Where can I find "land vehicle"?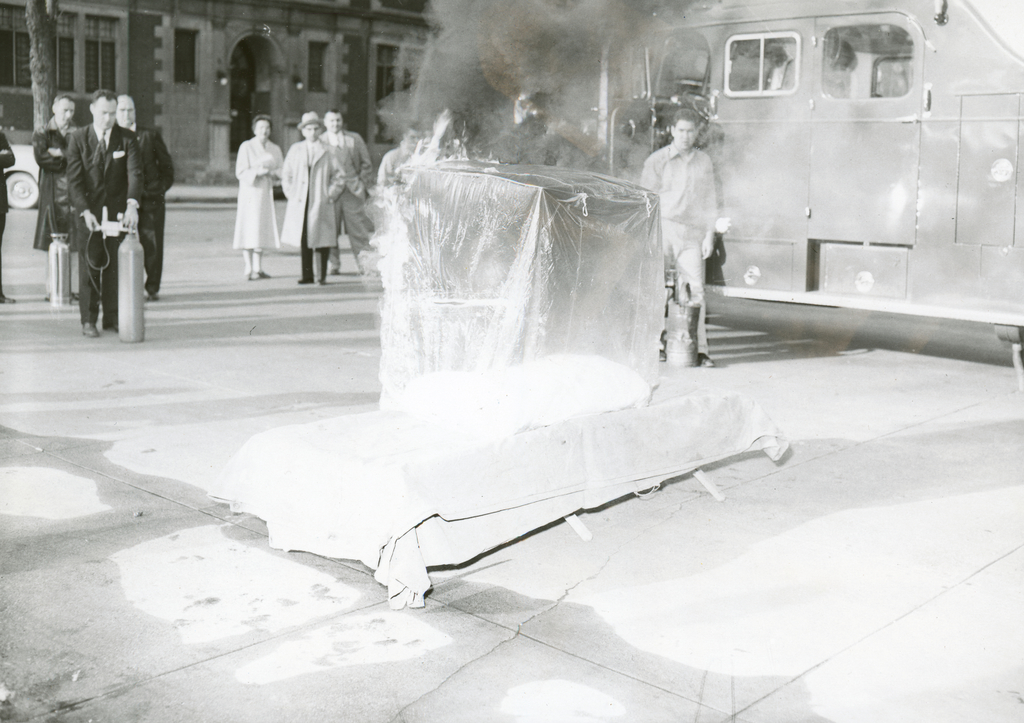
You can find it at pyautogui.locateOnScreen(576, 0, 1023, 395).
